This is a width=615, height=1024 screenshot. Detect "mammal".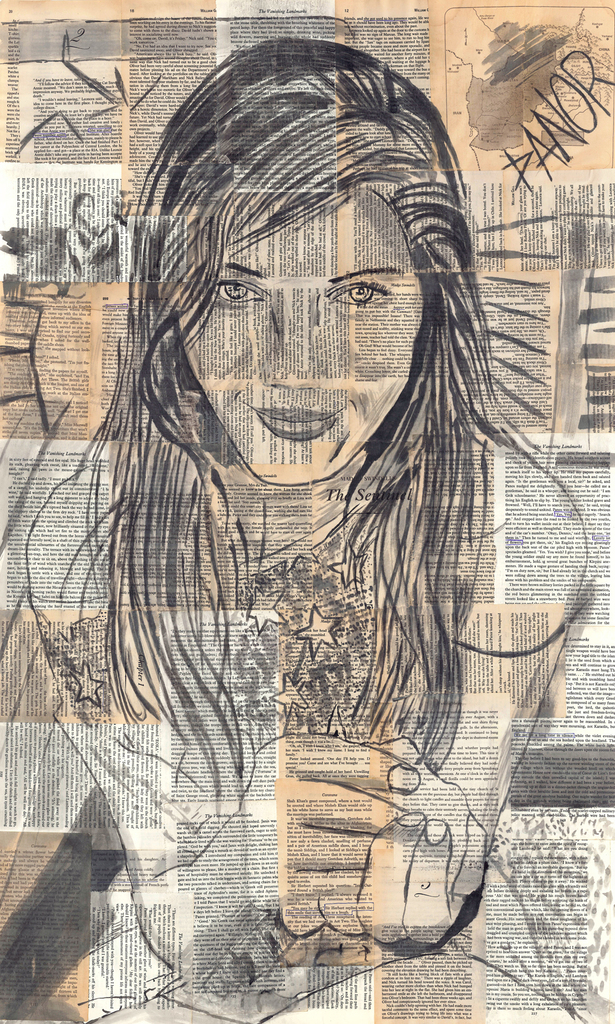
box(42, 89, 545, 865).
